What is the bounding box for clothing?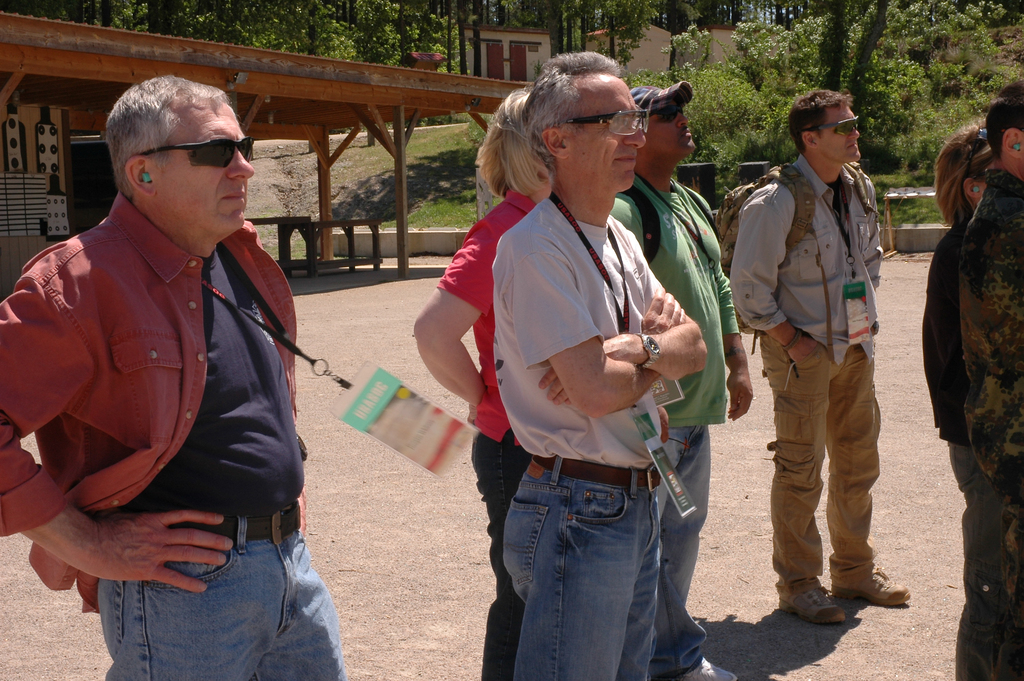
select_region(494, 183, 689, 680).
